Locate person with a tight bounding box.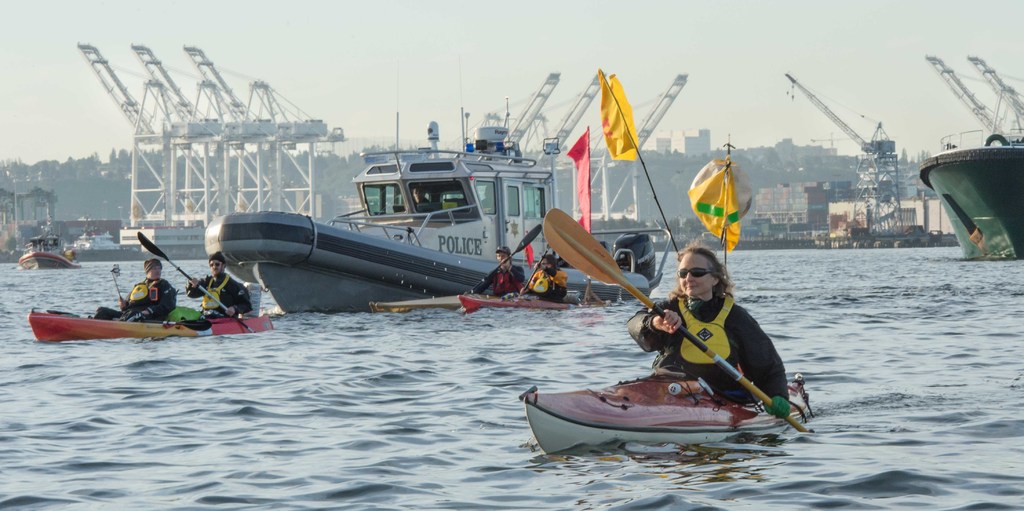
<region>485, 248, 524, 293</region>.
